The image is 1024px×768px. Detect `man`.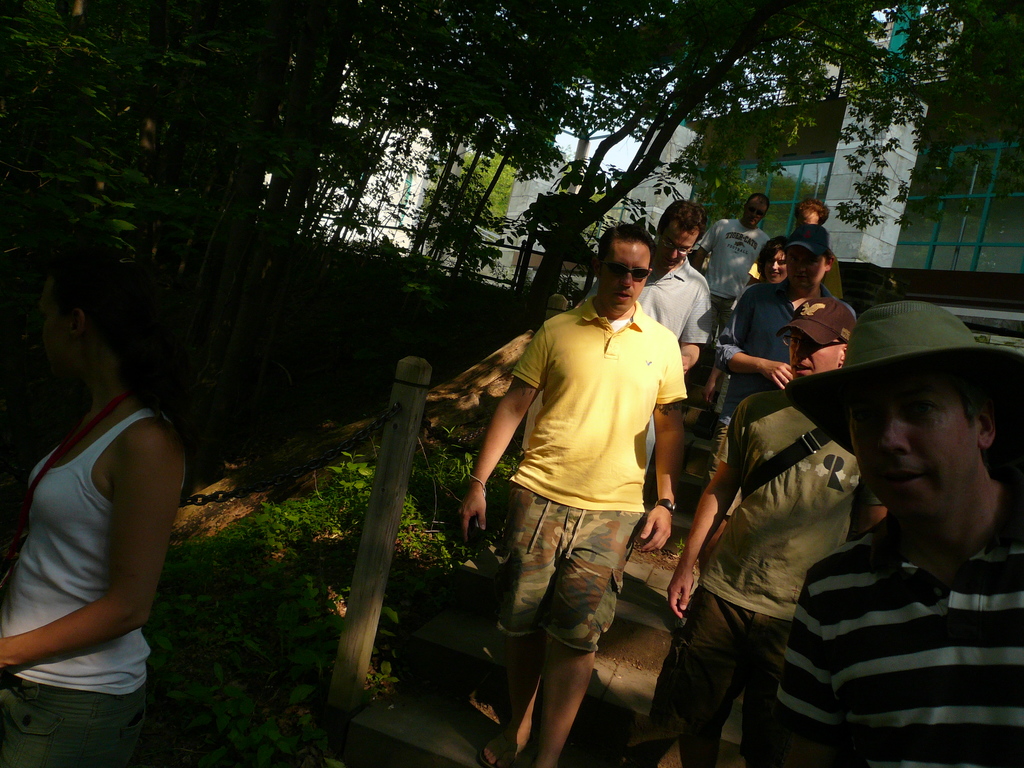
Detection: l=708, t=219, r=858, b=478.
